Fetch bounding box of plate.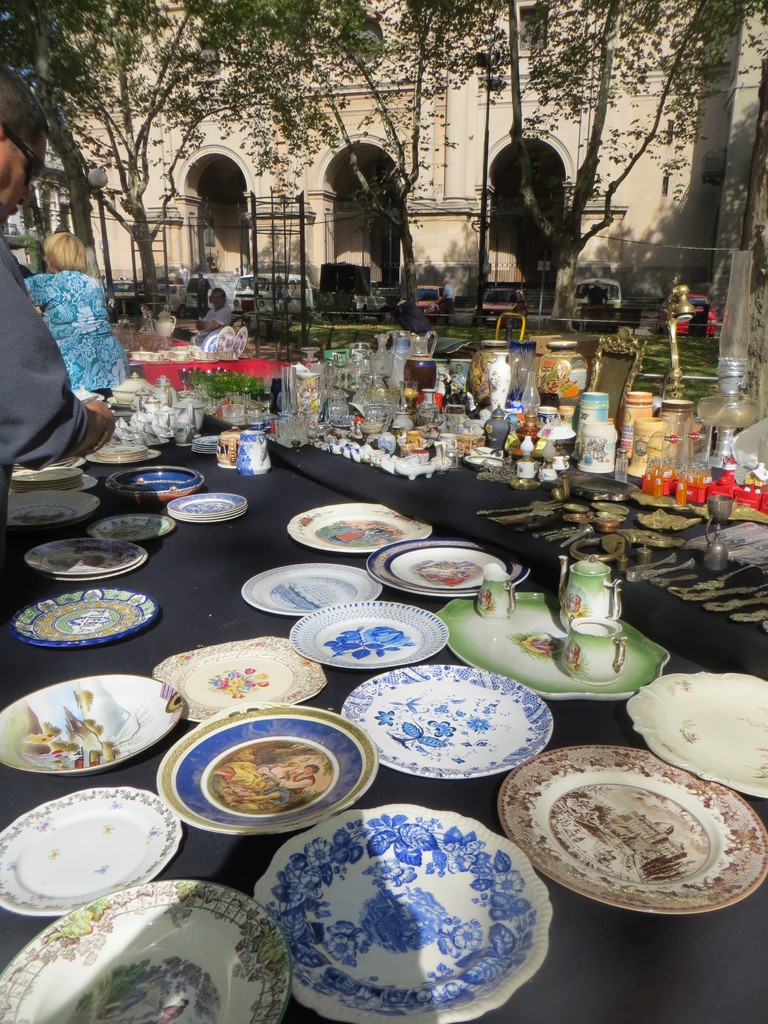
Bbox: BBox(103, 501, 189, 550).
